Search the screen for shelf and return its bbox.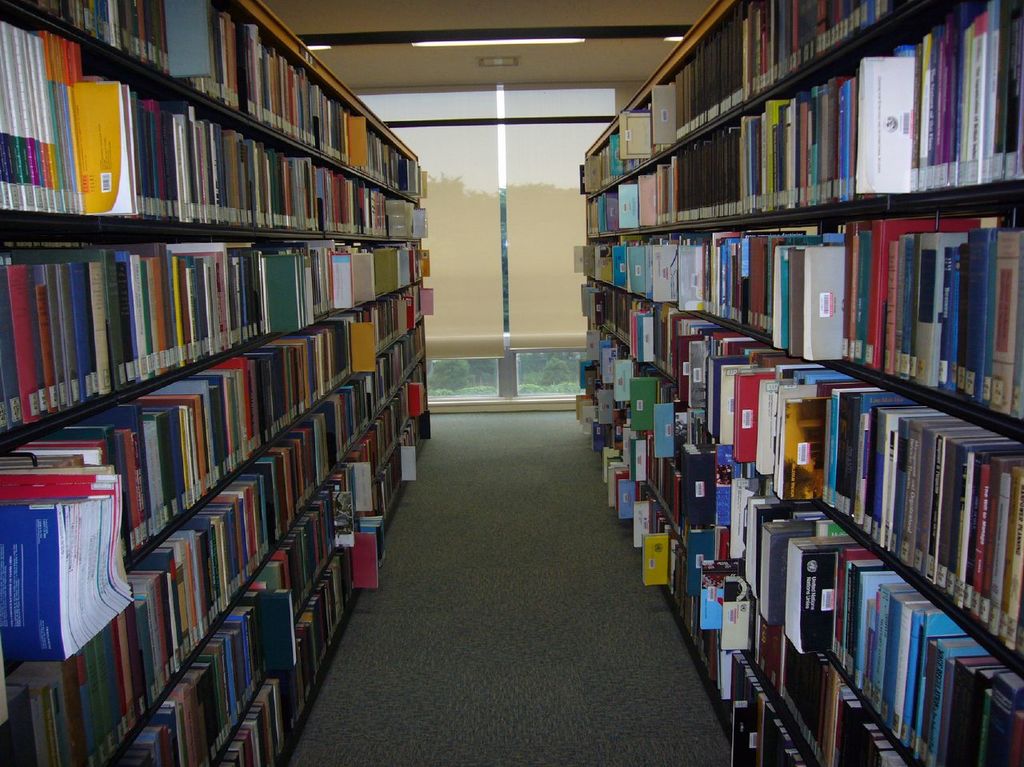
Found: select_region(0, 278, 426, 682).
